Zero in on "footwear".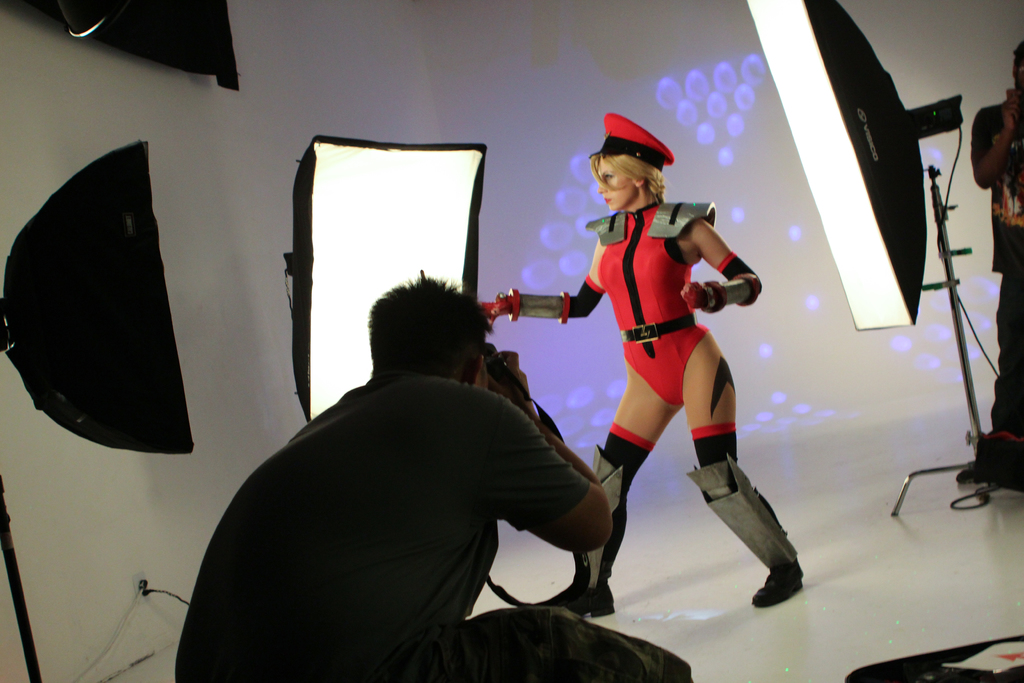
Zeroed in: detection(540, 582, 617, 619).
